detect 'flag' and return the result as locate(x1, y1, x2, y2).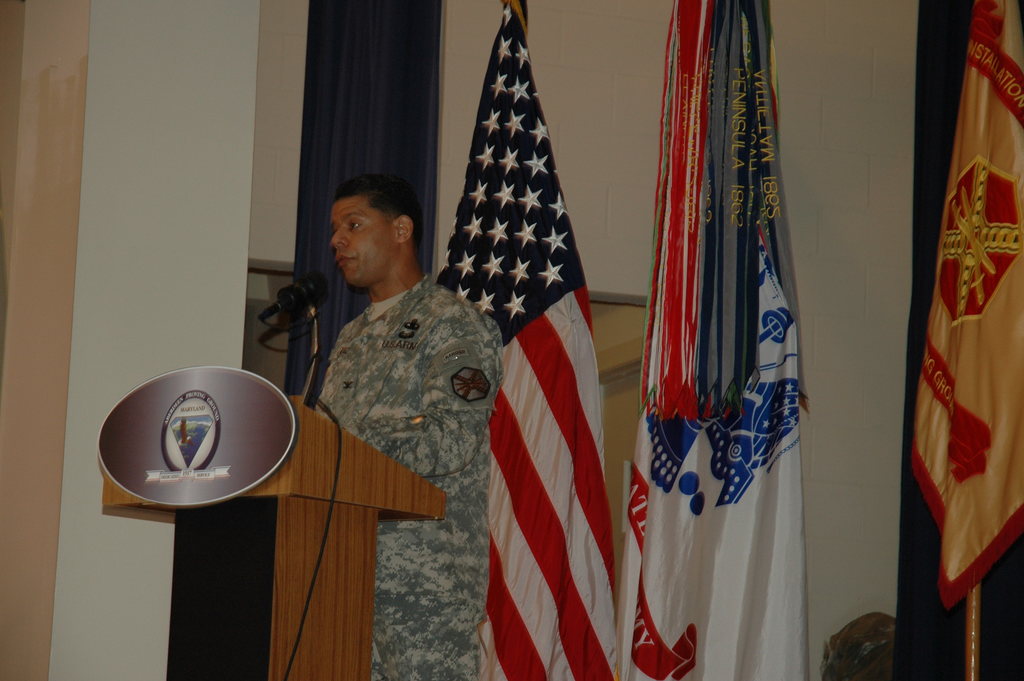
locate(621, 0, 806, 680).
